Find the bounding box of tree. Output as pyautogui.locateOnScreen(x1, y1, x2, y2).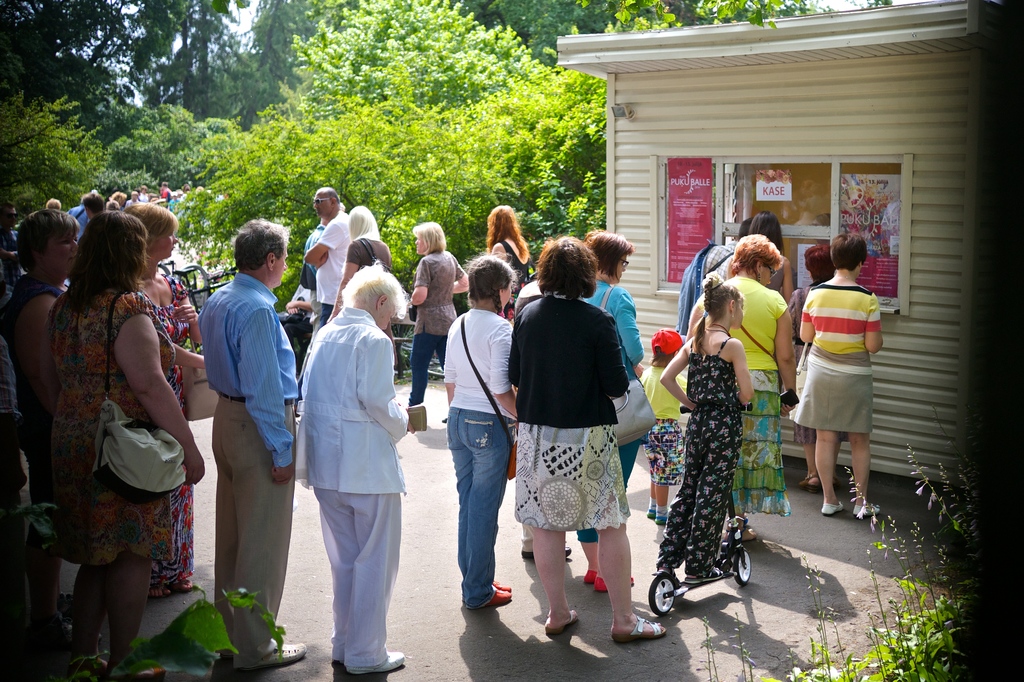
pyautogui.locateOnScreen(104, 93, 246, 209).
